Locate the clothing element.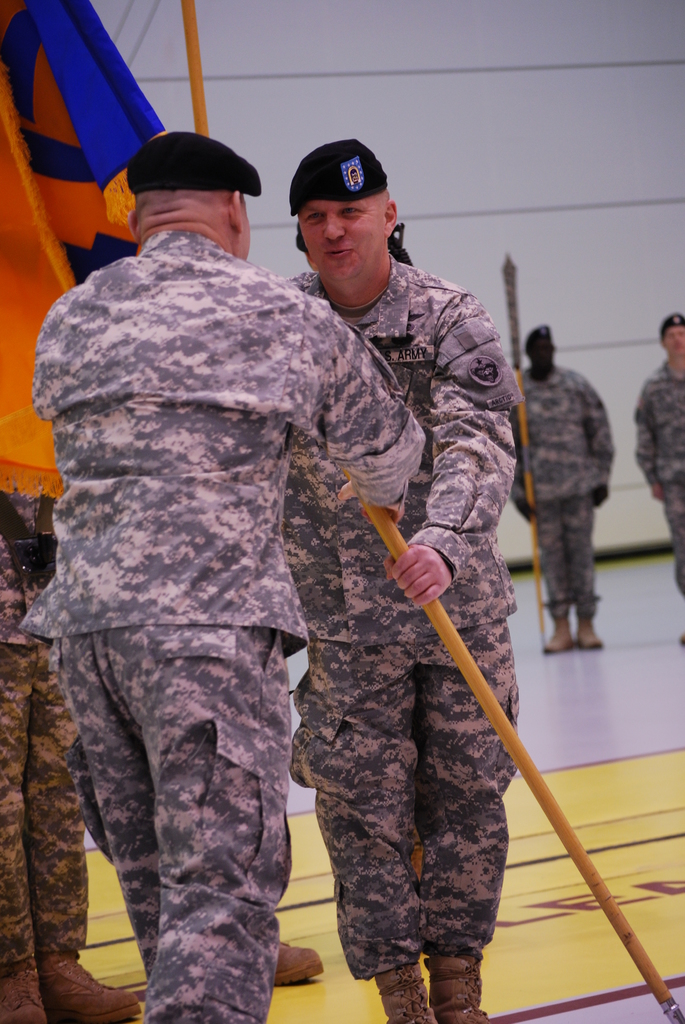
Element bbox: 267/247/518/975.
